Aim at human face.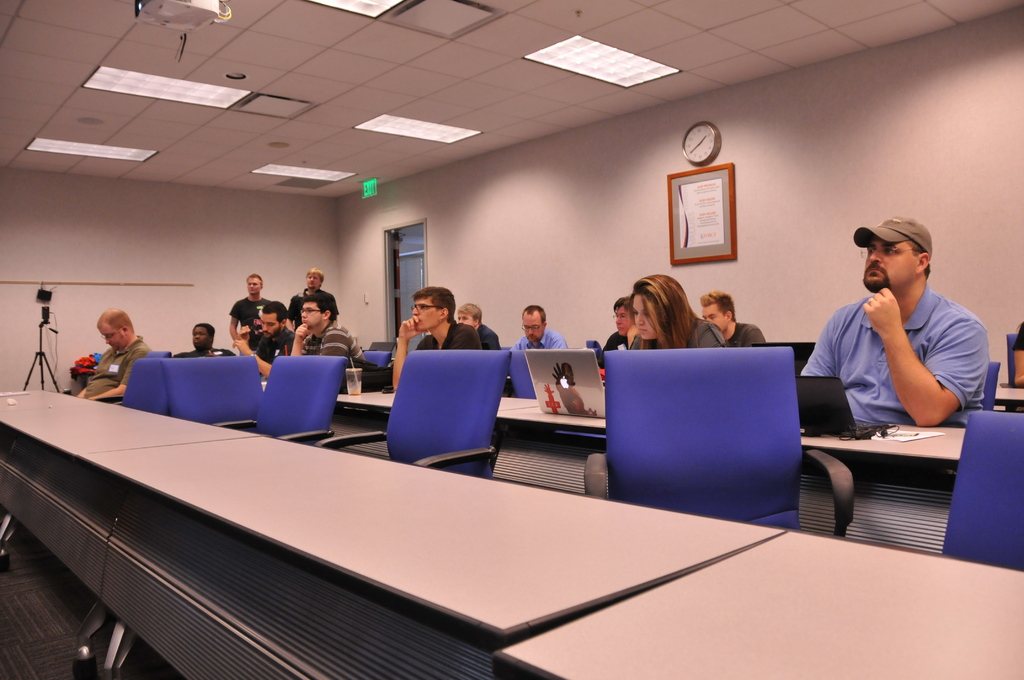
Aimed at [243,273,264,298].
